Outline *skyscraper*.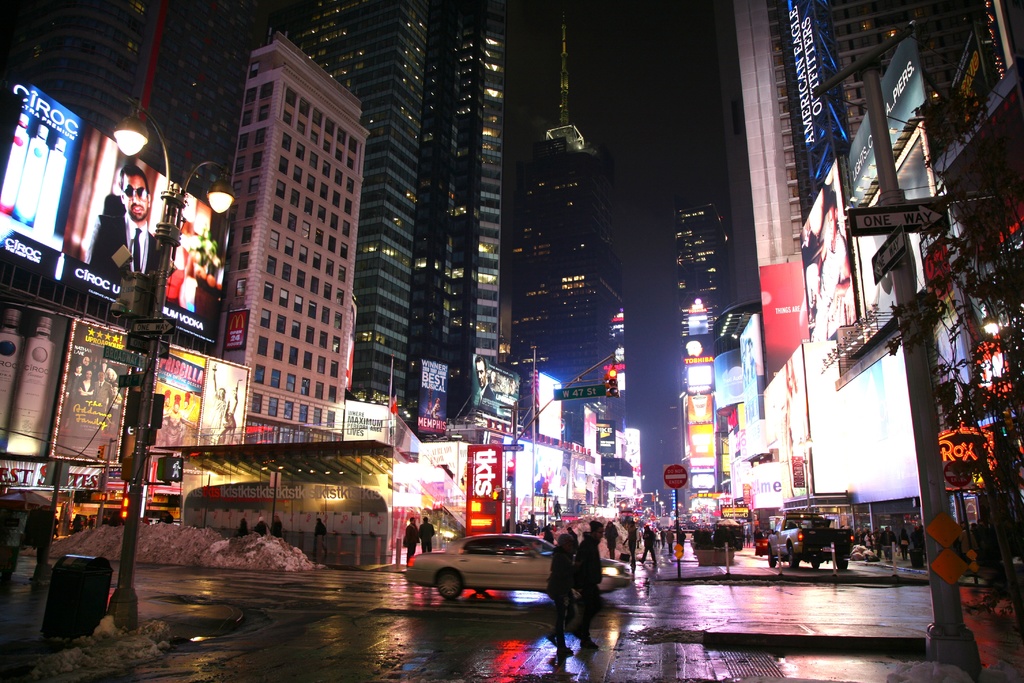
Outline: (225,38,369,441).
